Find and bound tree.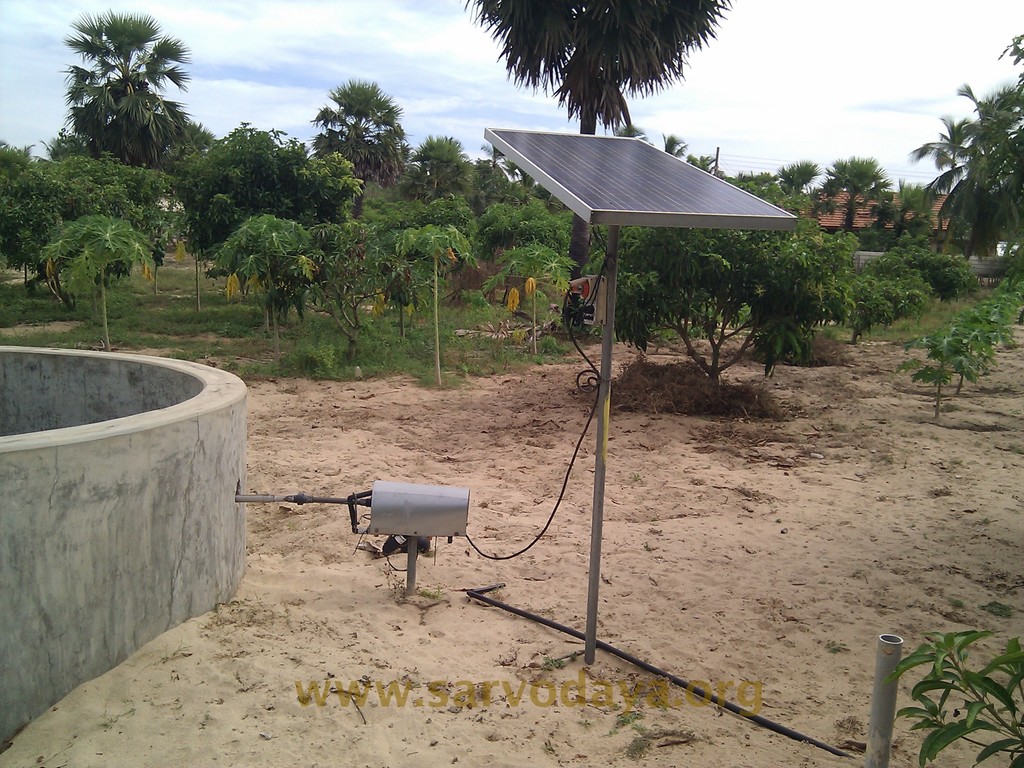
Bound: bbox=[465, 0, 726, 321].
